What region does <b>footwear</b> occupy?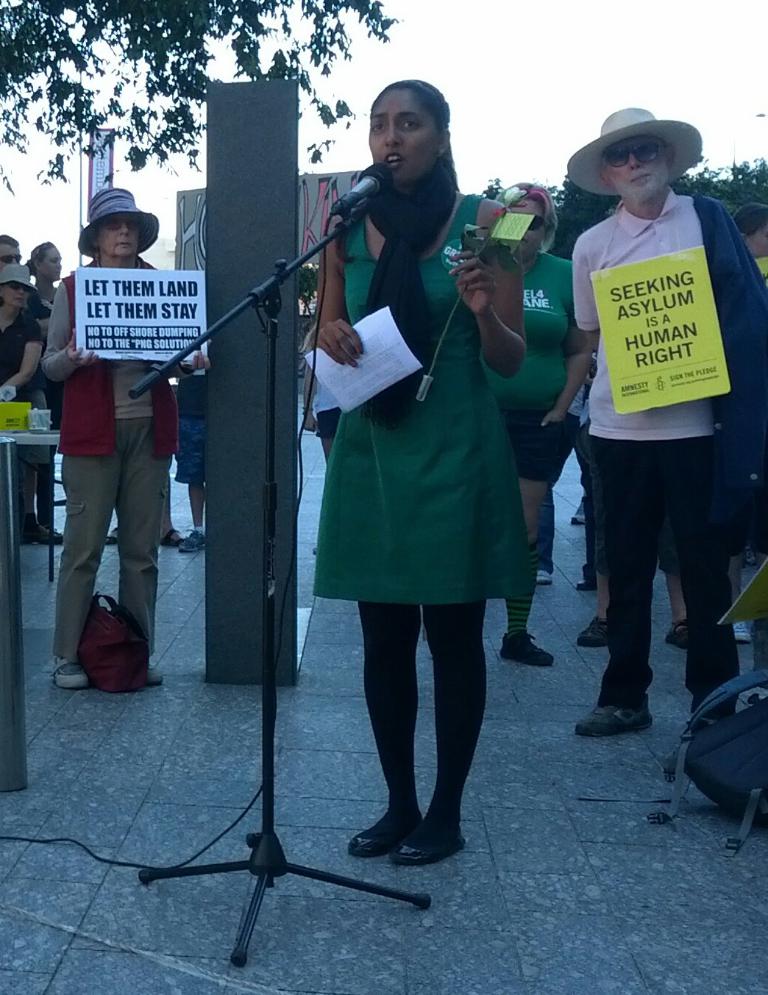
Rect(662, 619, 689, 650).
